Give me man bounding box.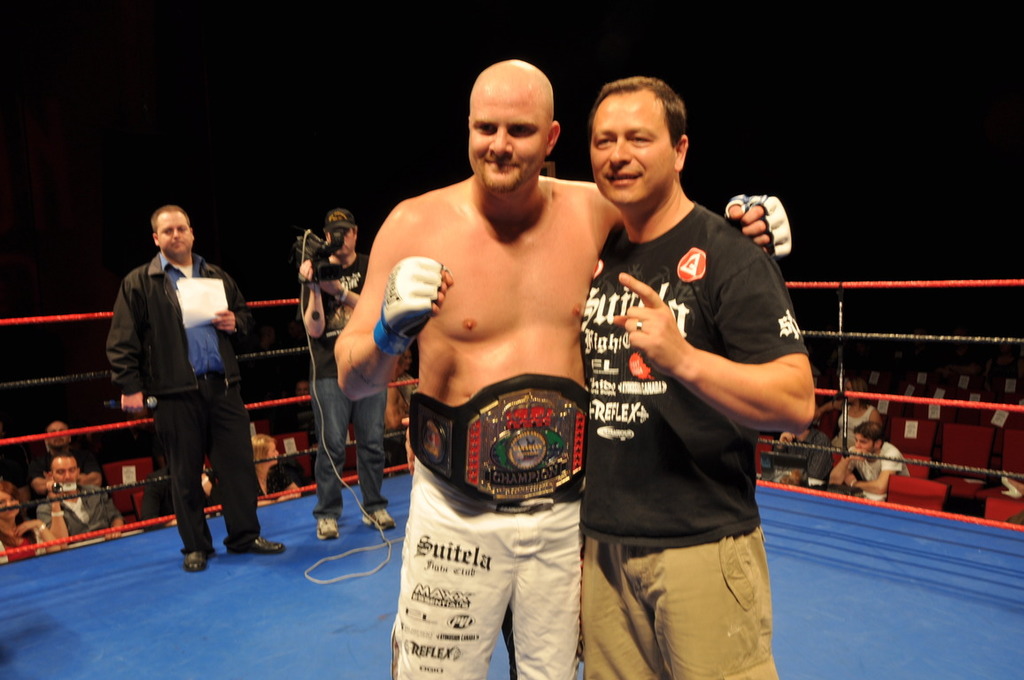
35,454,140,545.
